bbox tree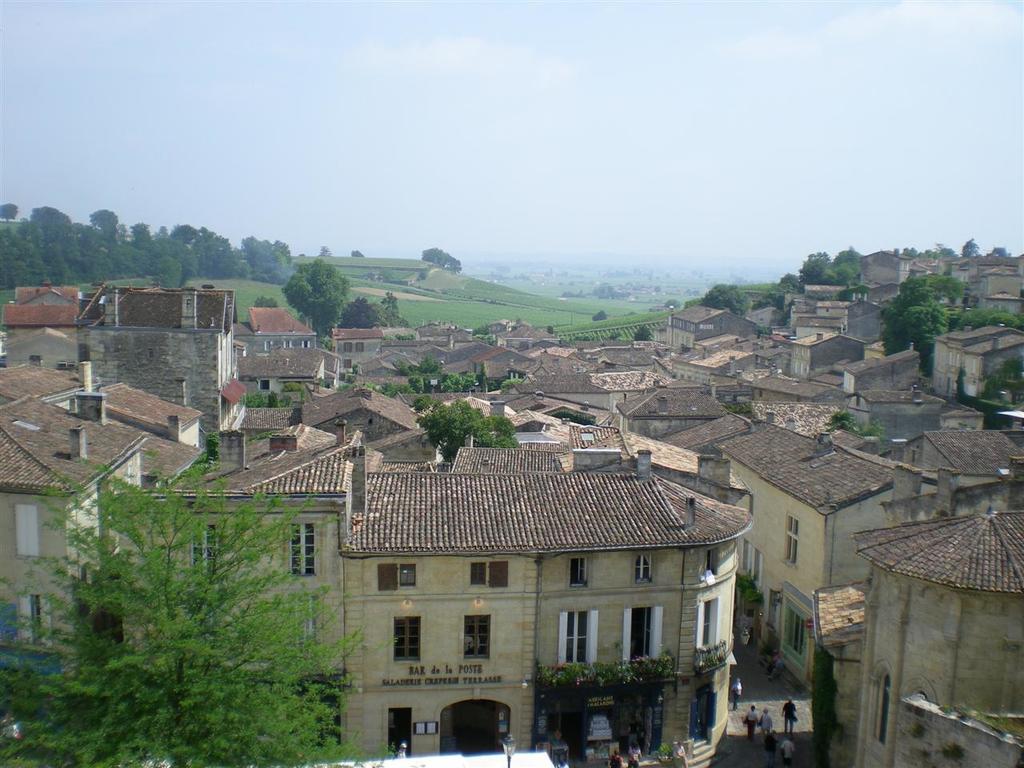
detection(286, 259, 351, 346)
